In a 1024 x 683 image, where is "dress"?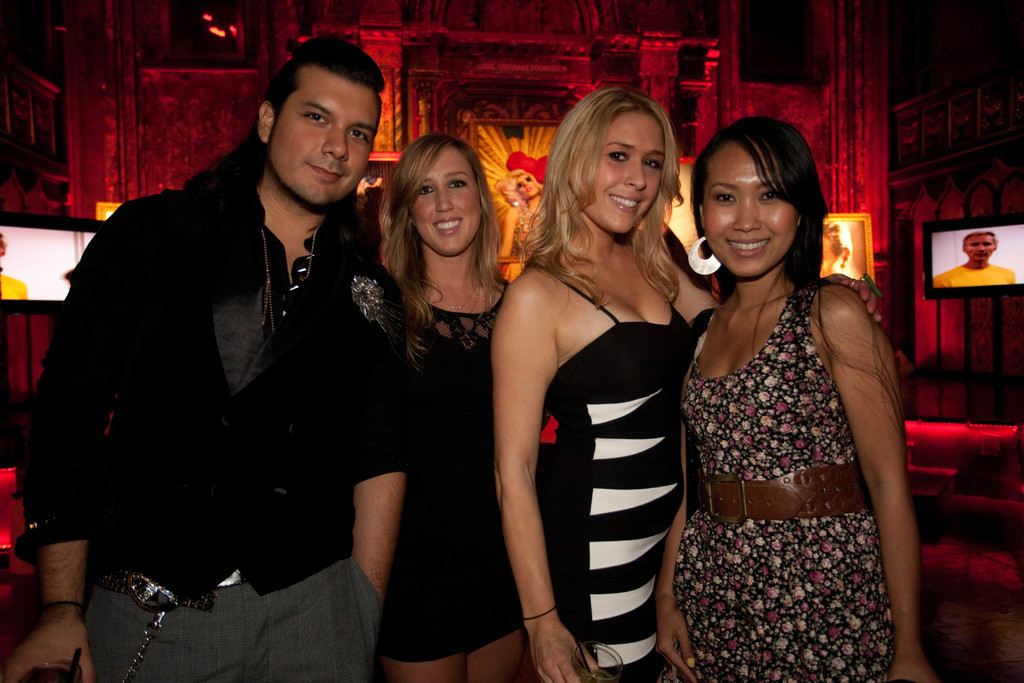
box=[499, 181, 708, 643].
